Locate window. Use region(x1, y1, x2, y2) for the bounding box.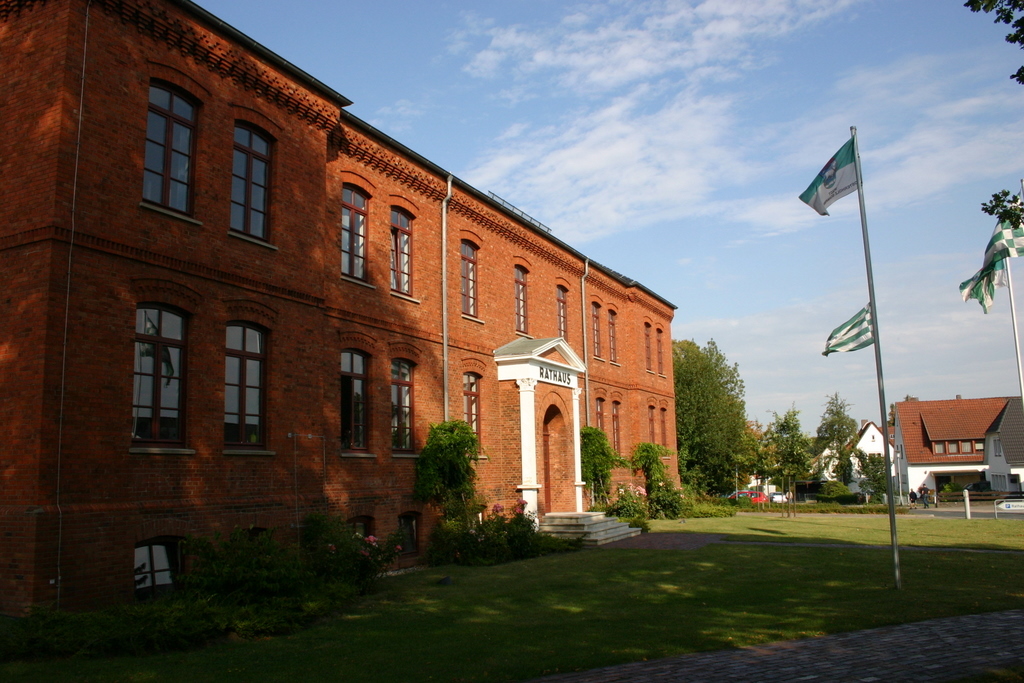
region(554, 284, 570, 342).
